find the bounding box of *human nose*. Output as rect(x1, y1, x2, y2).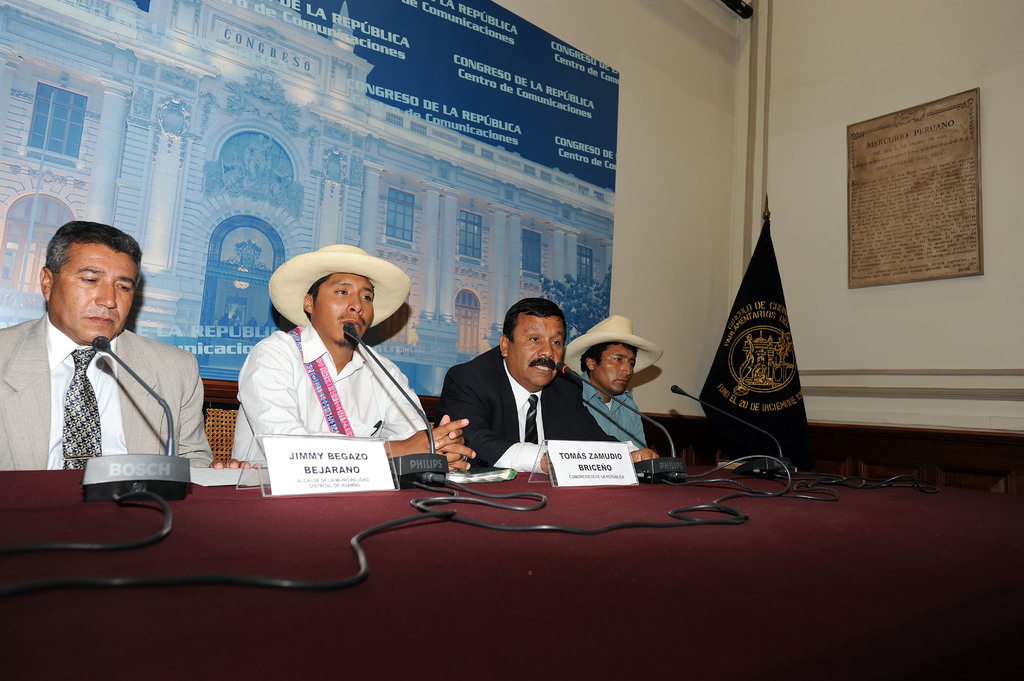
rect(619, 360, 636, 381).
